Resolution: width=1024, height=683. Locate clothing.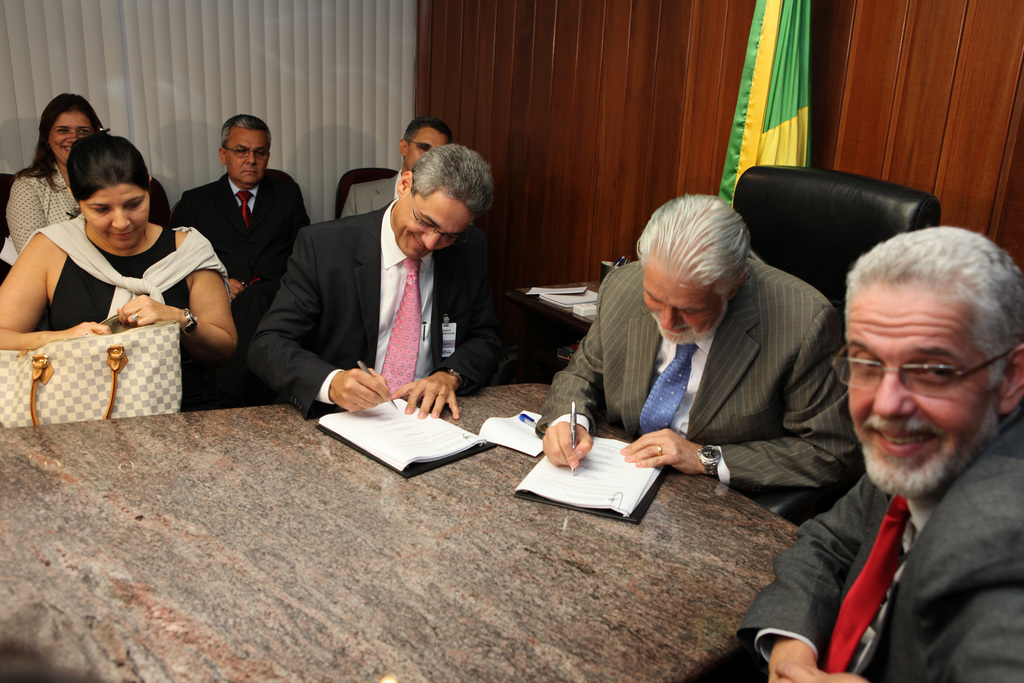
locate(17, 211, 231, 413).
